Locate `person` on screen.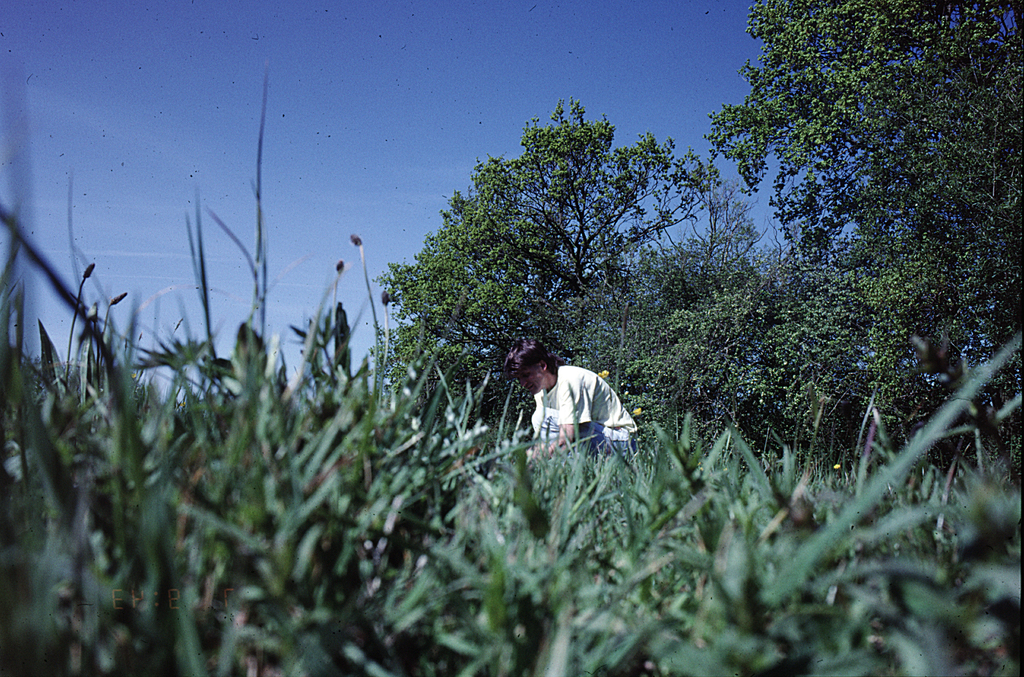
On screen at bbox=[502, 336, 637, 459].
